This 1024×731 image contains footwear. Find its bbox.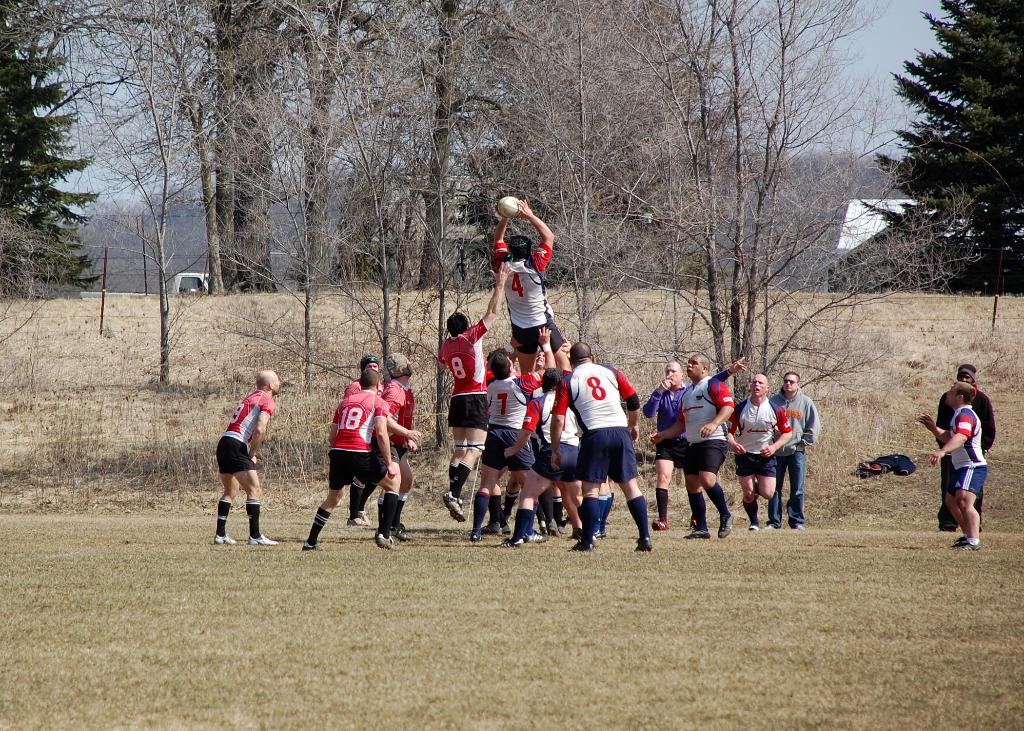
crop(746, 525, 757, 529).
